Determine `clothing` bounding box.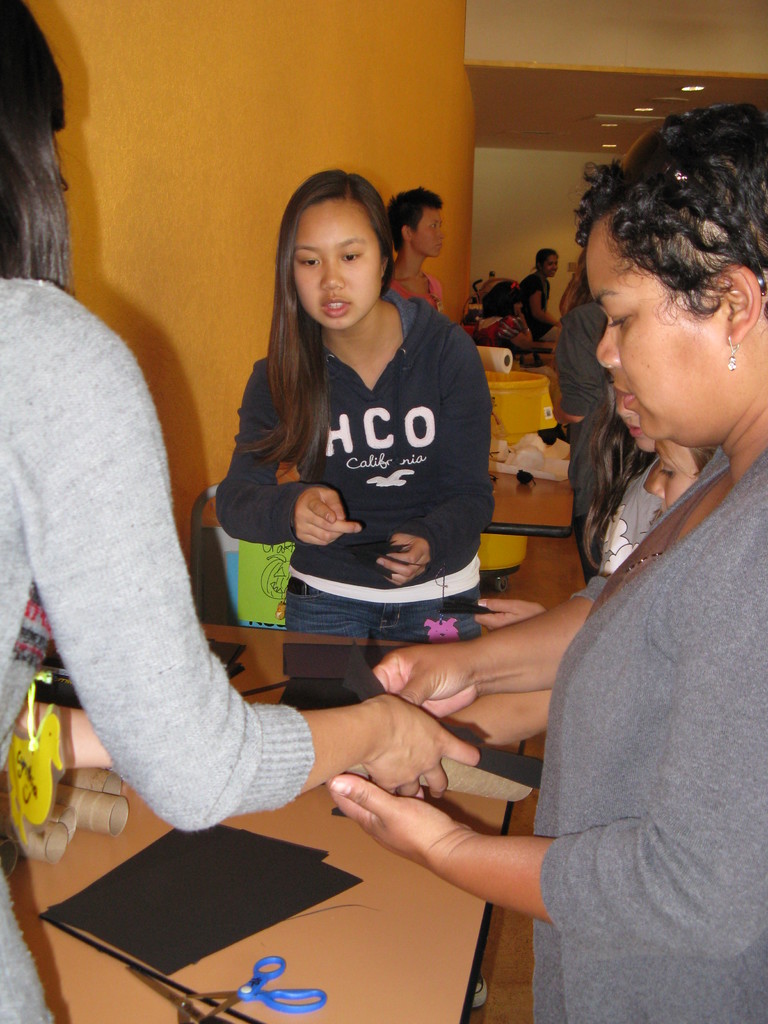
Determined: [x1=0, y1=278, x2=319, y2=1023].
